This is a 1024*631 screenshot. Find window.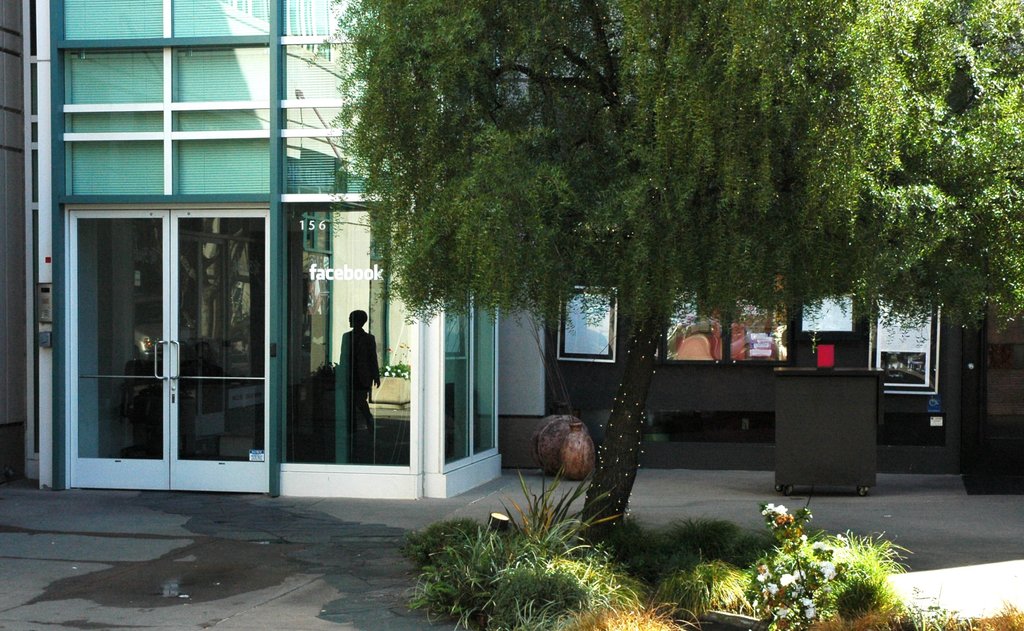
Bounding box: bbox=(173, 215, 272, 469).
